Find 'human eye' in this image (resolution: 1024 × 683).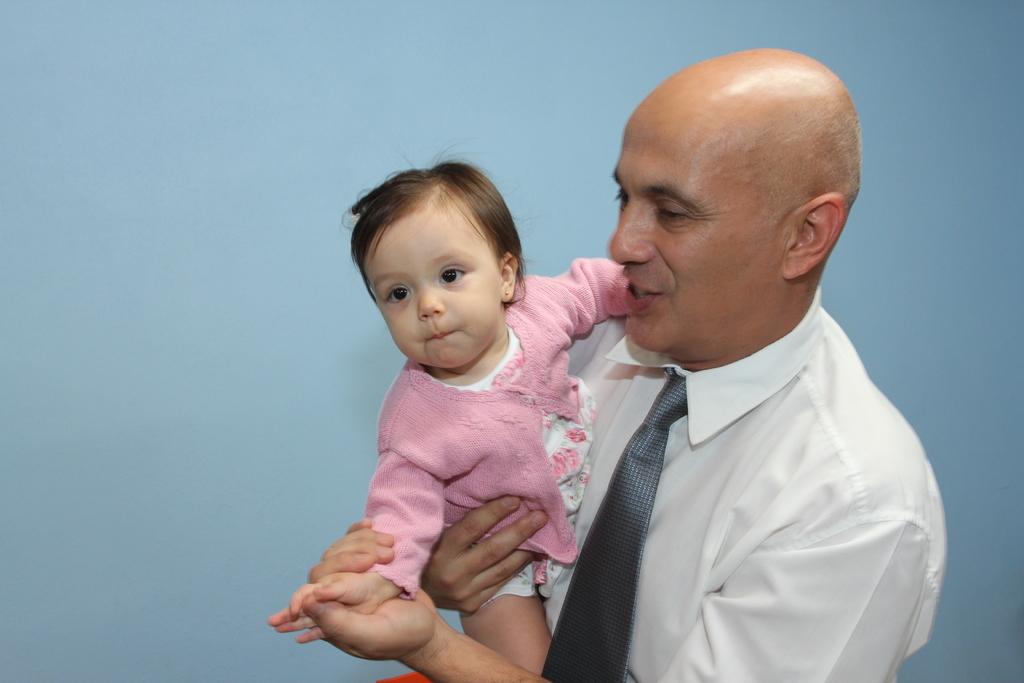
<bbox>435, 261, 474, 287</bbox>.
